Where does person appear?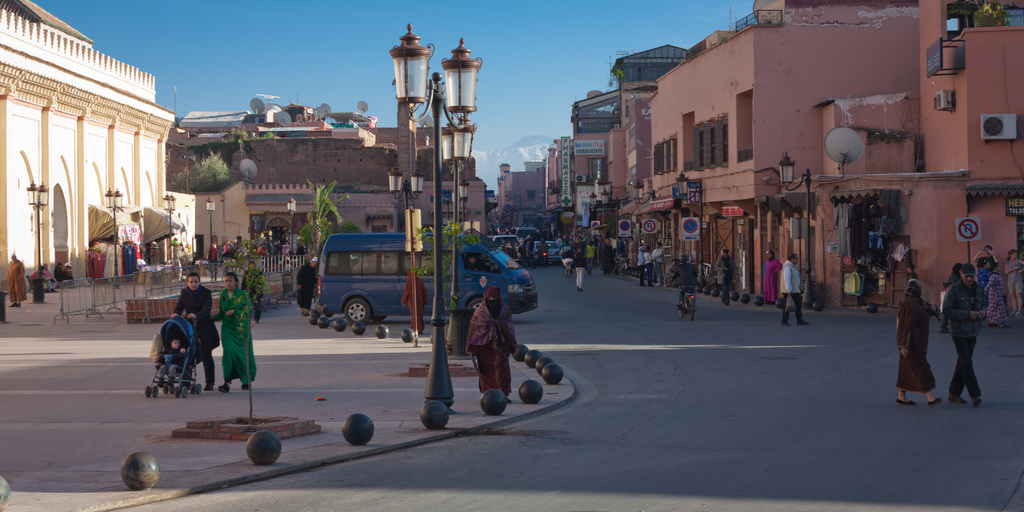
Appears at bbox=[716, 245, 732, 308].
